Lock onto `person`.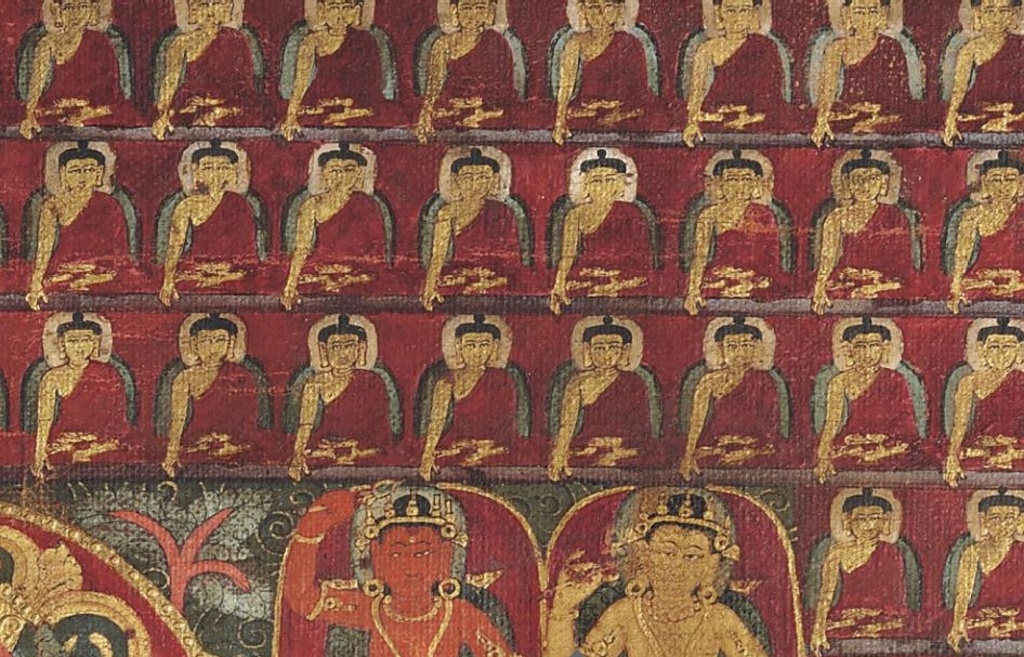
Locked: 934:483:1021:648.
